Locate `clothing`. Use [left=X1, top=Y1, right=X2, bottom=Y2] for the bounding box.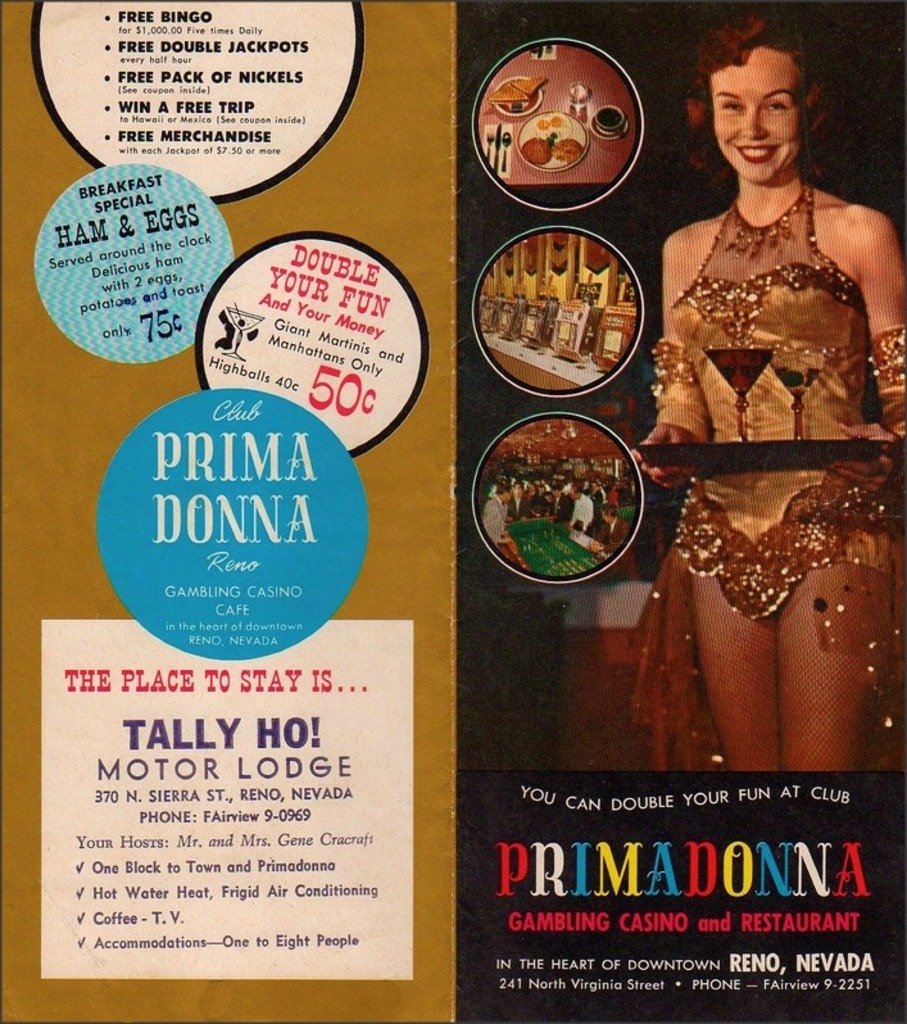
[left=635, top=185, right=906, bottom=771].
